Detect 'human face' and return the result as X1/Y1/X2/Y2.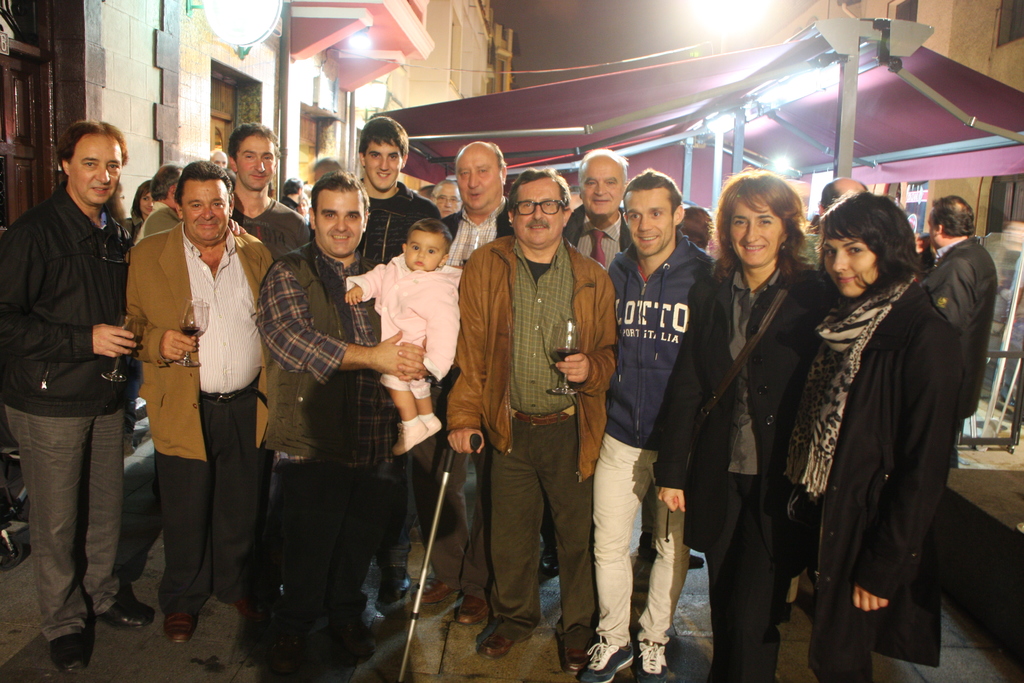
627/194/674/256.
